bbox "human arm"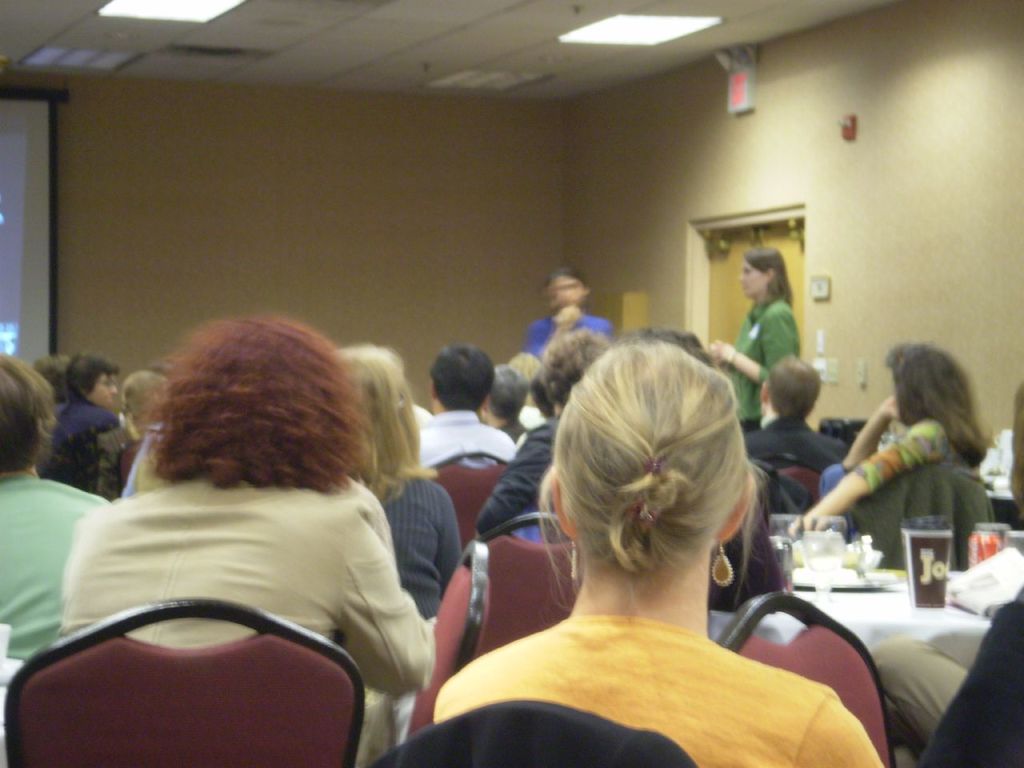
475 426 551 542
